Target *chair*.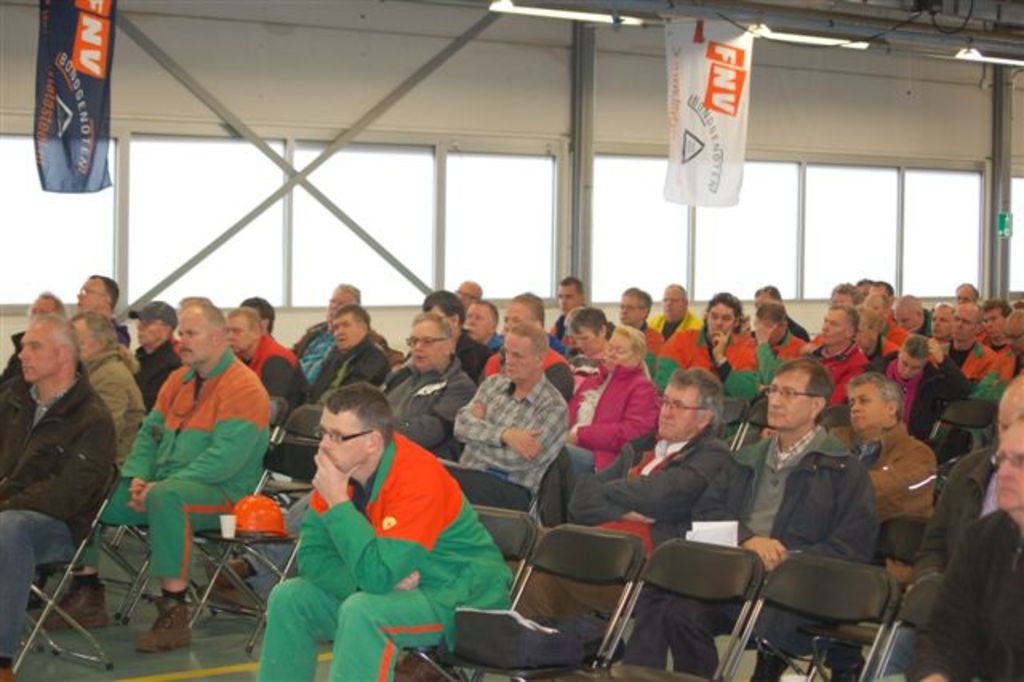
Target region: box=[723, 394, 742, 447].
